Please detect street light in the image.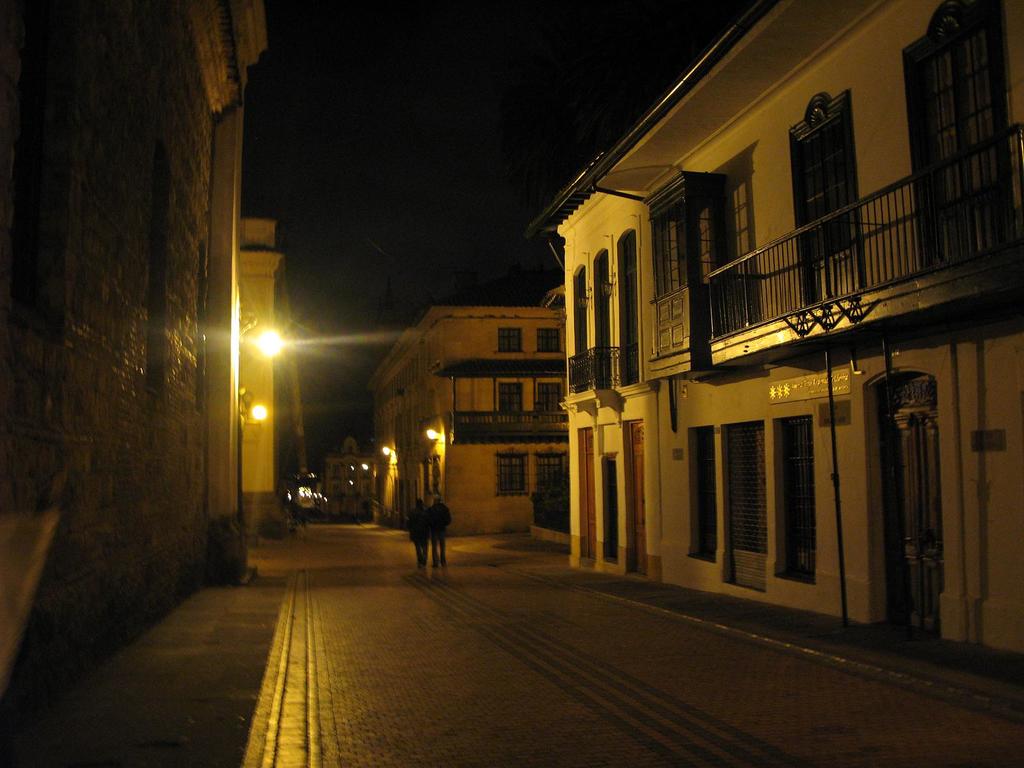
(left=223, top=300, right=294, bottom=478).
